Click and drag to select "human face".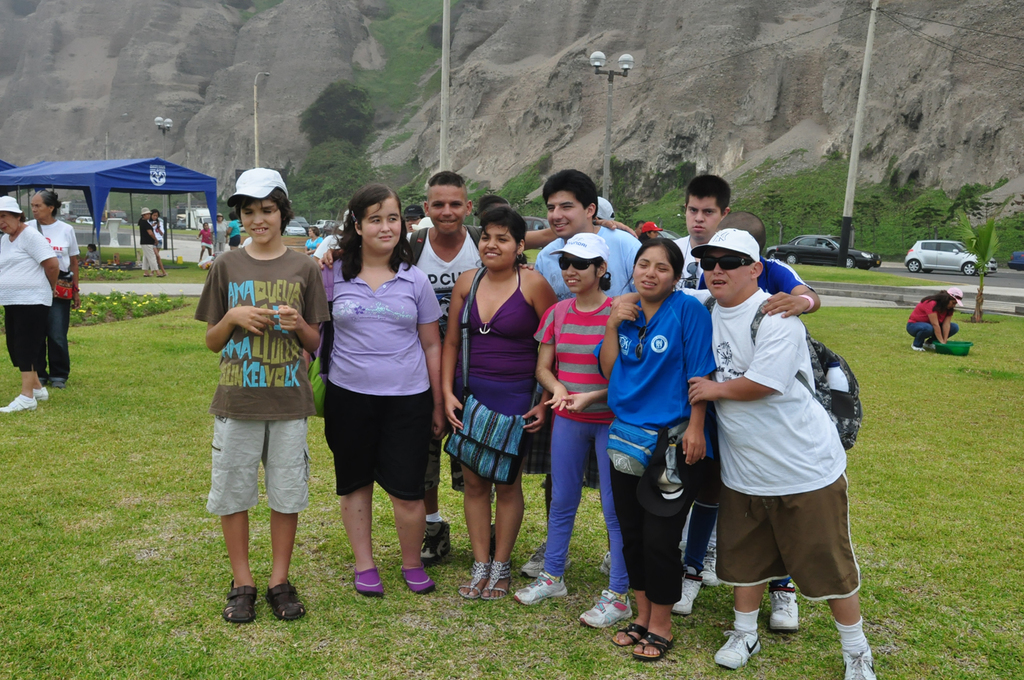
Selection: box=[564, 257, 593, 292].
